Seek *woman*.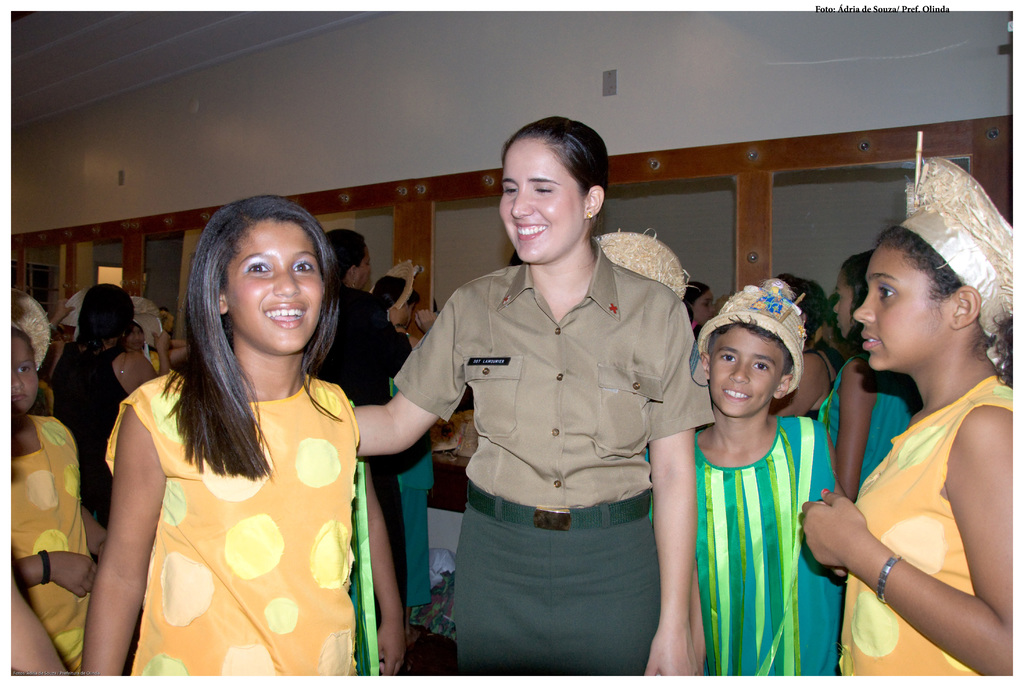
805 173 1023 686.
